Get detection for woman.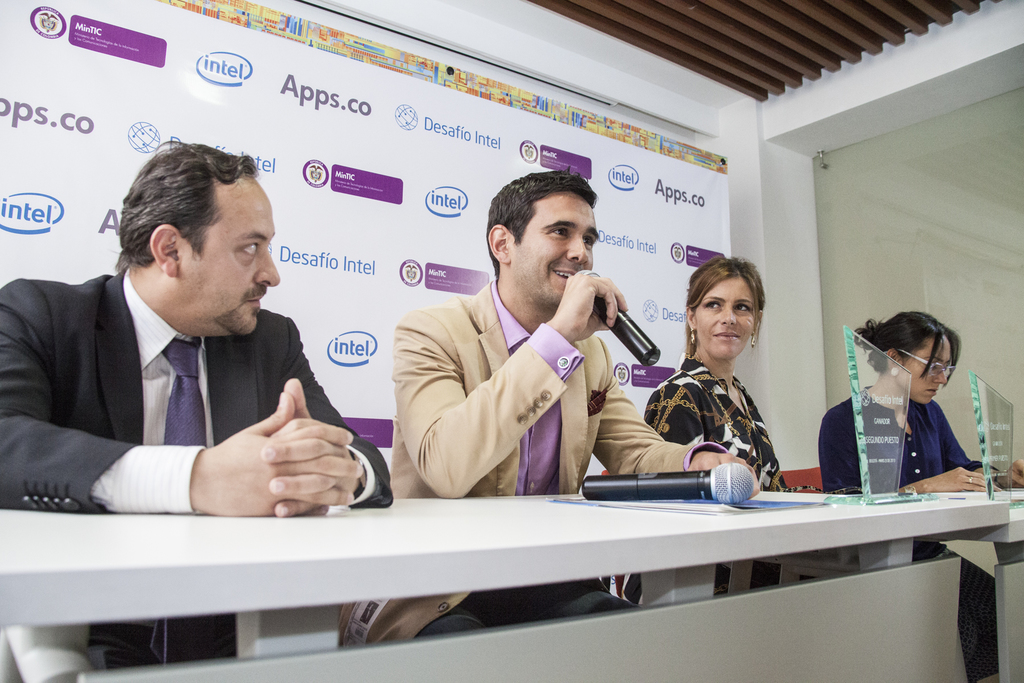
Detection: l=603, t=256, r=803, b=614.
